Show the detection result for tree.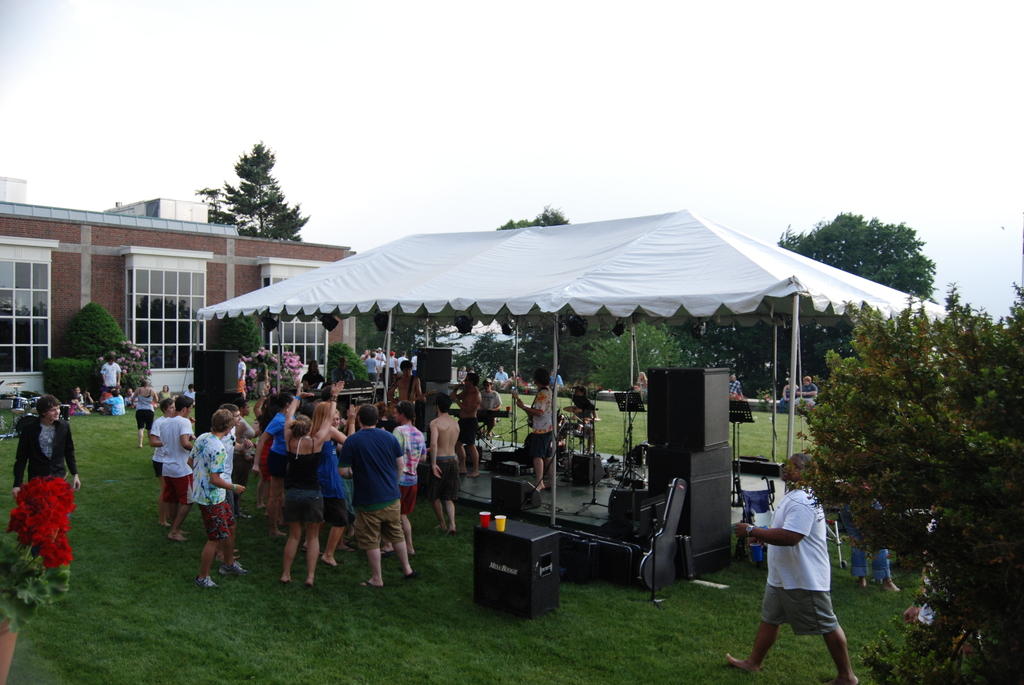
crop(209, 313, 272, 378).
